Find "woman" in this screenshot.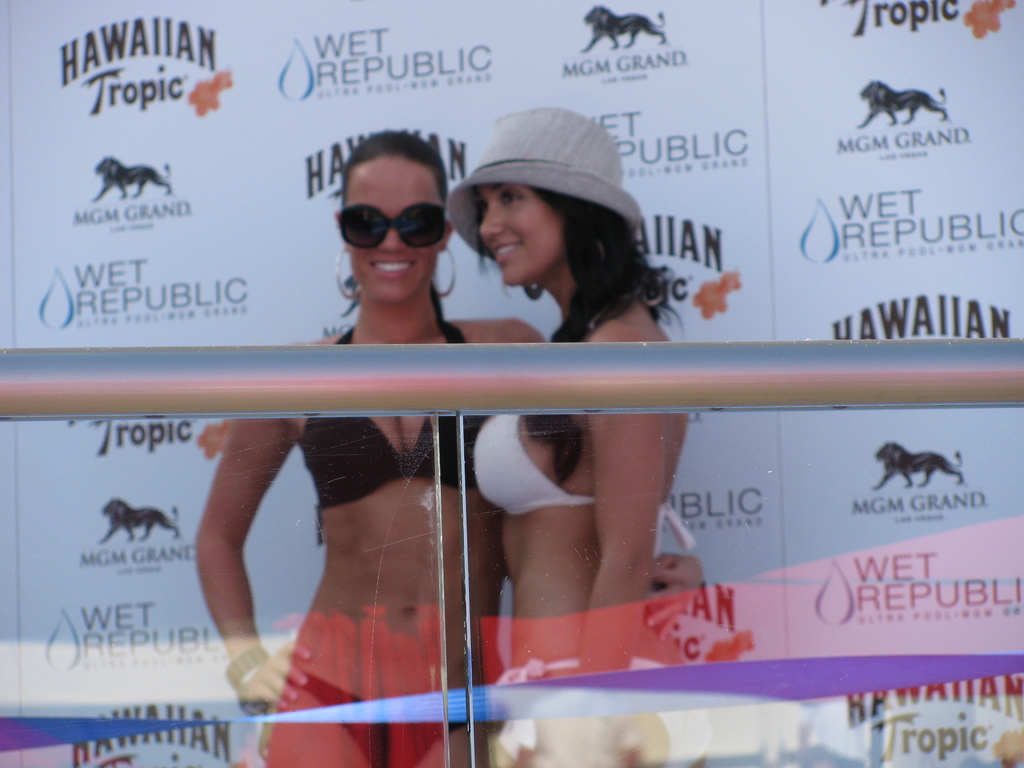
The bounding box for "woman" is pyautogui.locateOnScreen(440, 104, 691, 767).
